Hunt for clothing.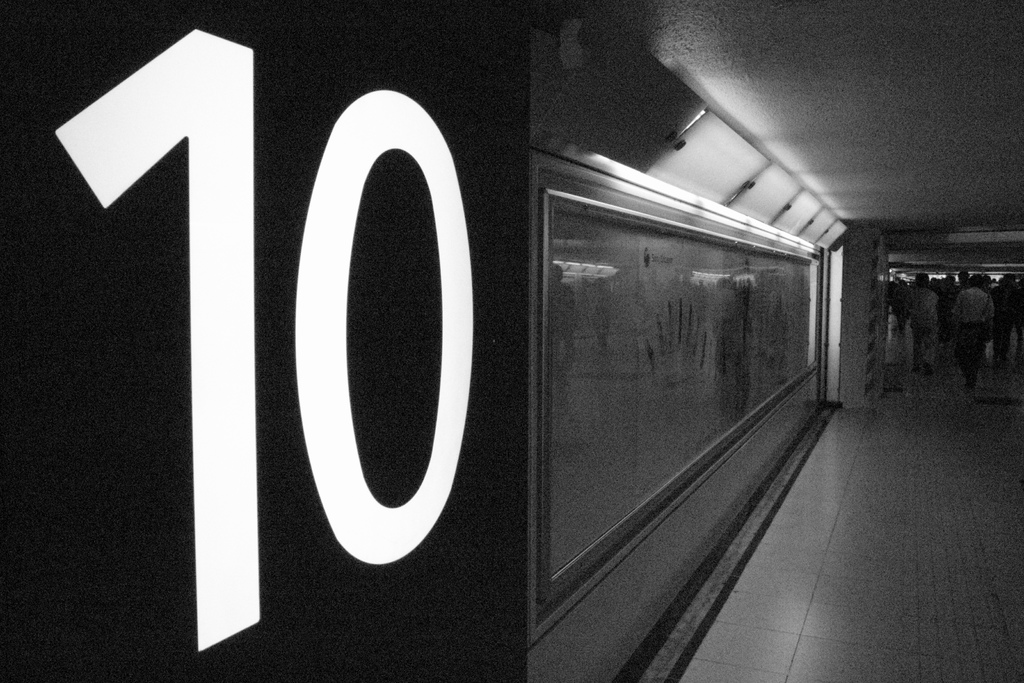
Hunted down at bbox=[998, 277, 1023, 343].
